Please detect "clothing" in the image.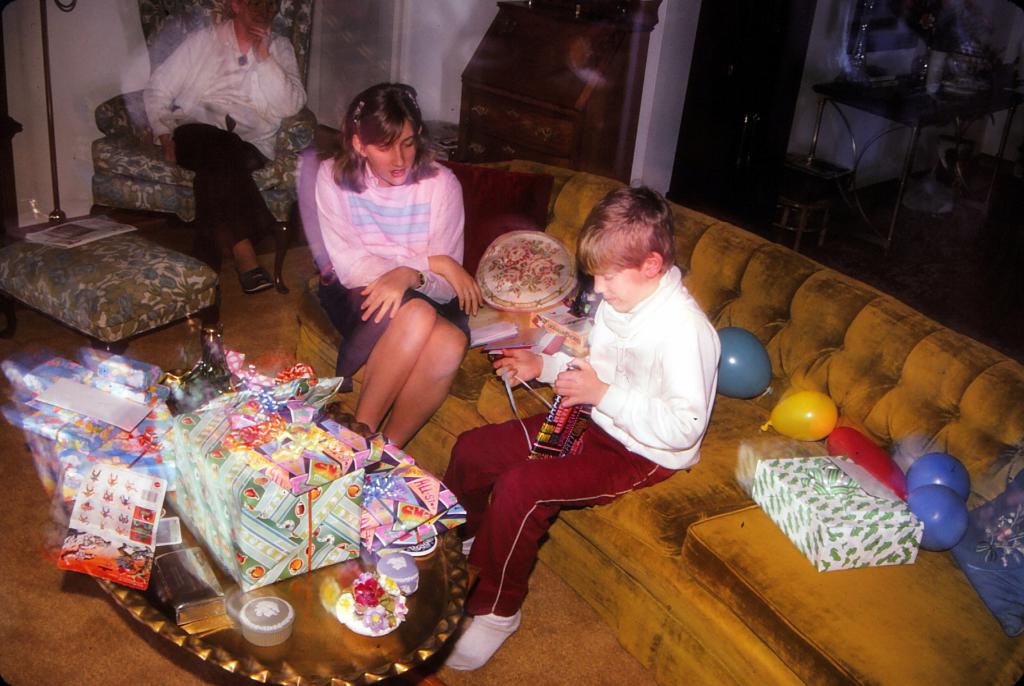
(444,265,719,612).
